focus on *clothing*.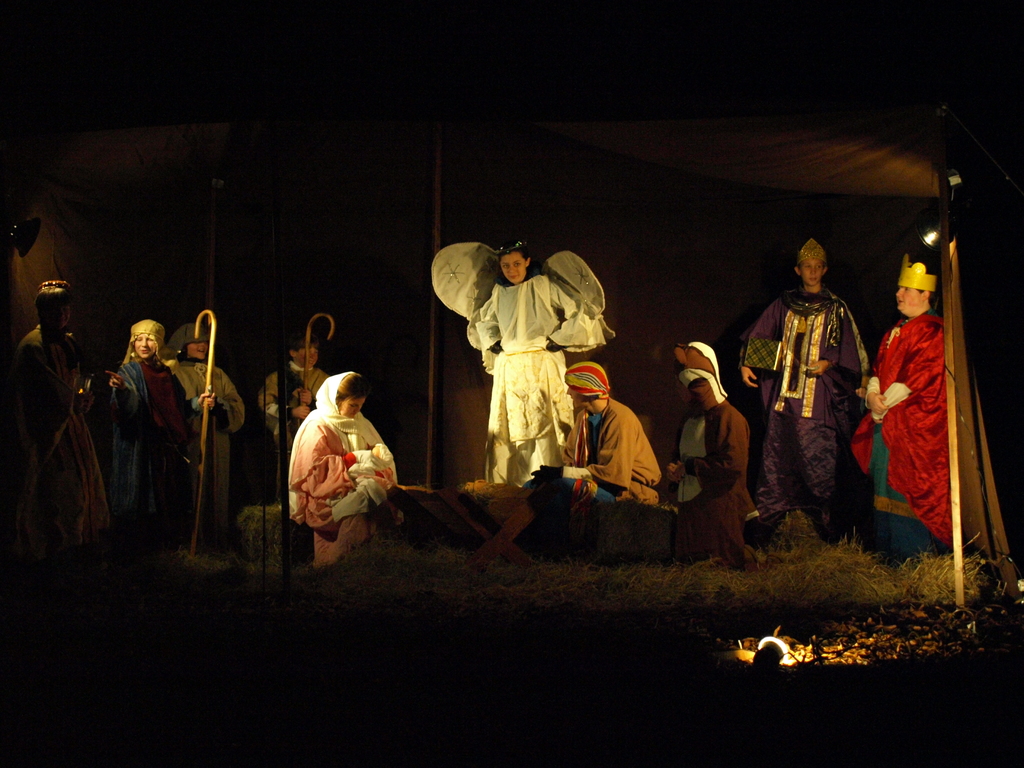
Focused at x1=456 y1=237 x2=610 y2=492.
